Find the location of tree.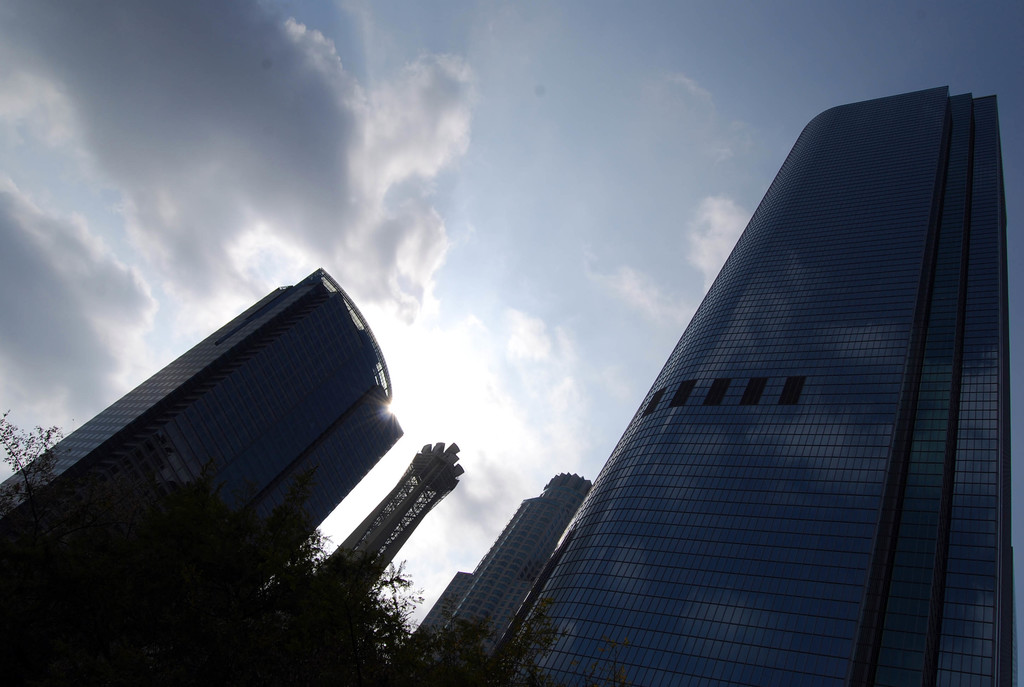
Location: (left=0, top=409, right=46, bottom=640).
